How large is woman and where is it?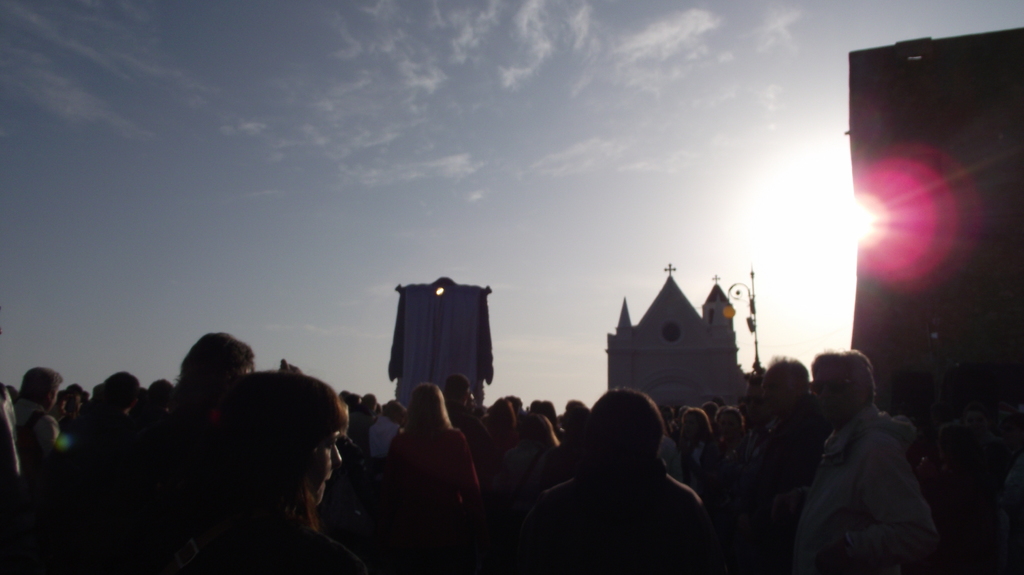
Bounding box: [x1=152, y1=361, x2=344, y2=574].
